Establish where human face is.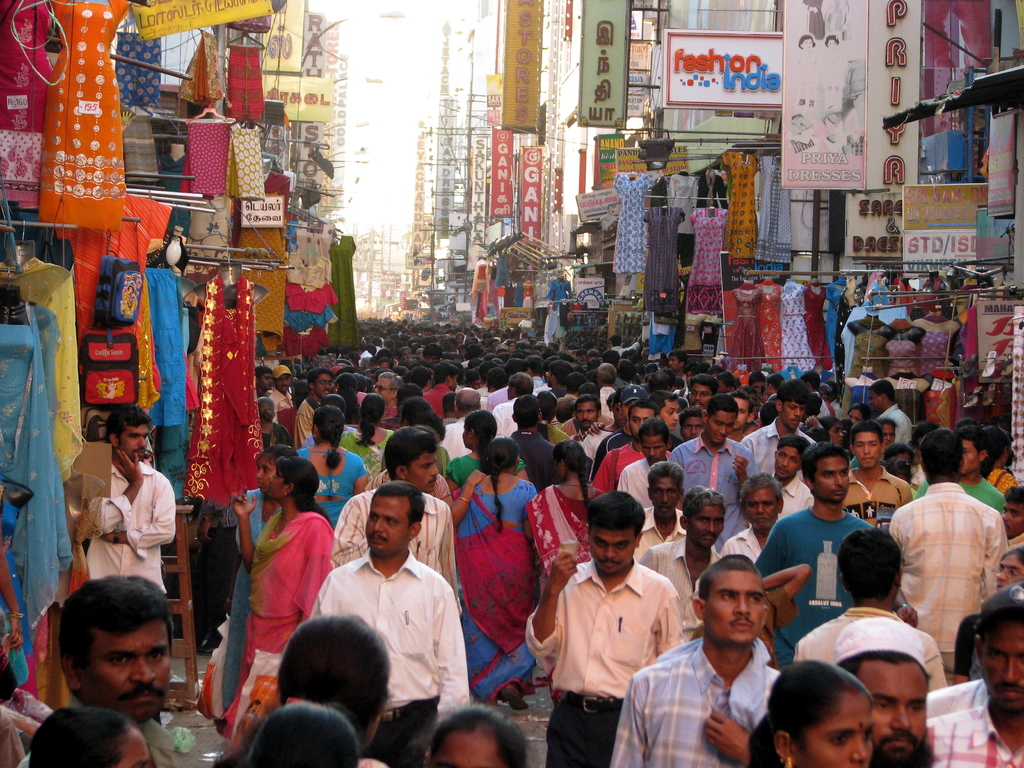
Established at bbox(784, 402, 805, 426).
